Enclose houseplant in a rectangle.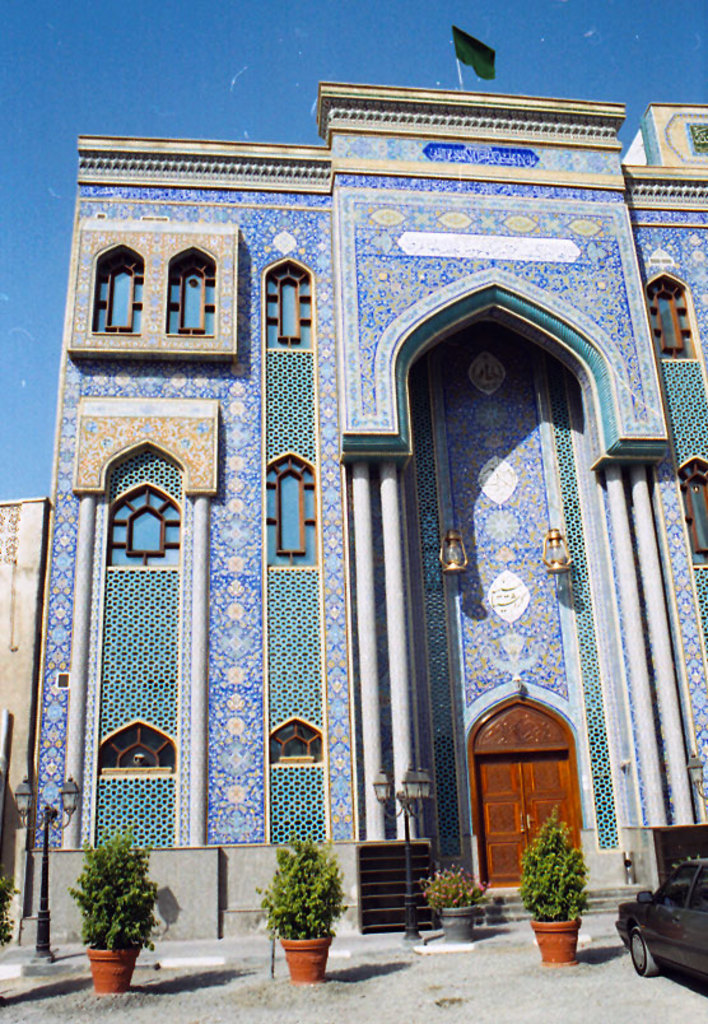
locate(258, 841, 344, 979).
